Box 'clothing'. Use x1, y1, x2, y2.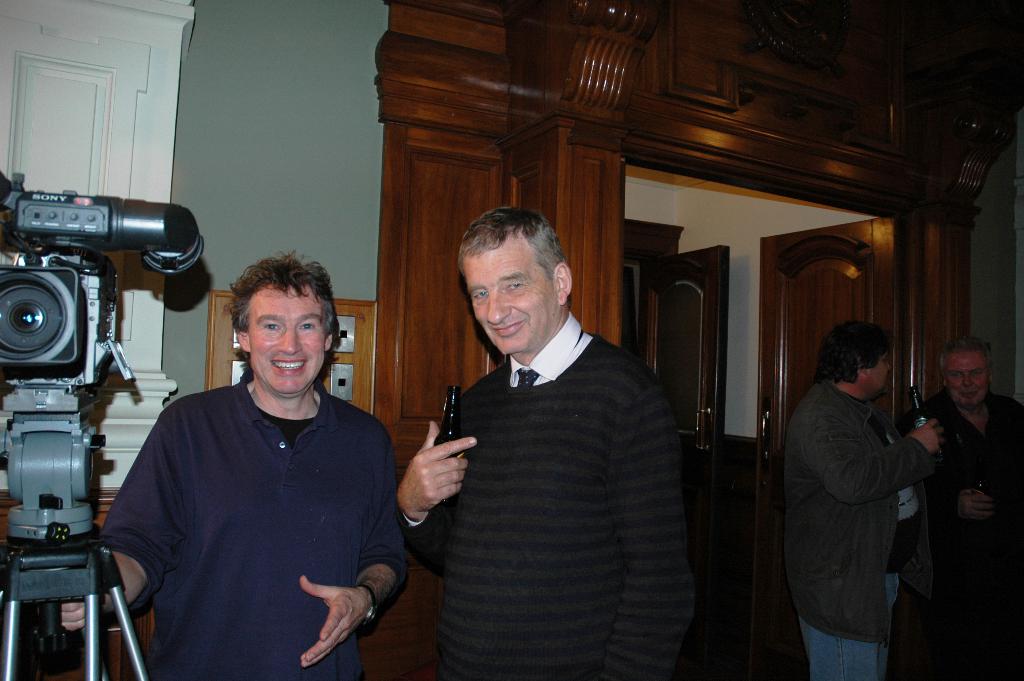
889, 390, 1023, 680.
